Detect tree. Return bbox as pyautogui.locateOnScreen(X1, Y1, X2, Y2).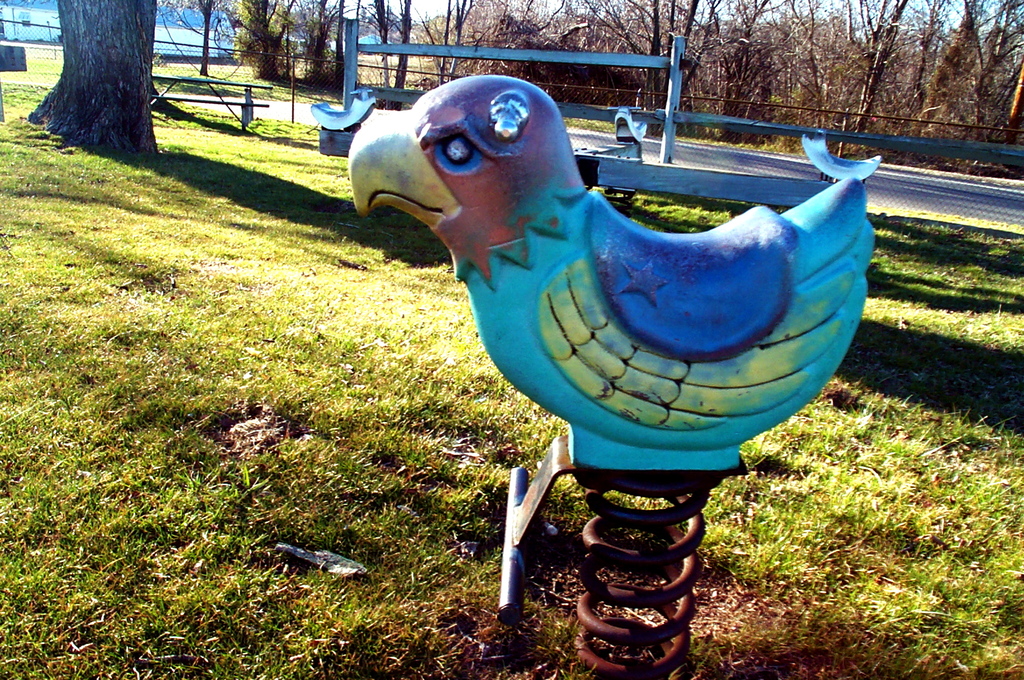
pyautogui.locateOnScreen(24, 1, 172, 146).
